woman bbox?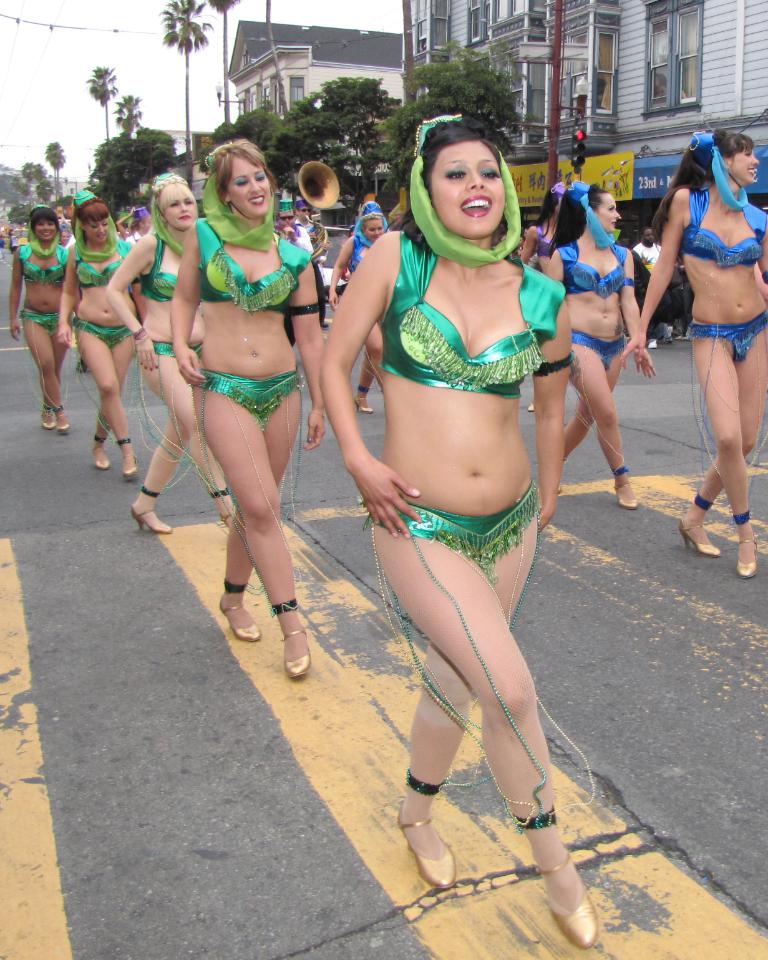
crop(629, 124, 767, 578)
